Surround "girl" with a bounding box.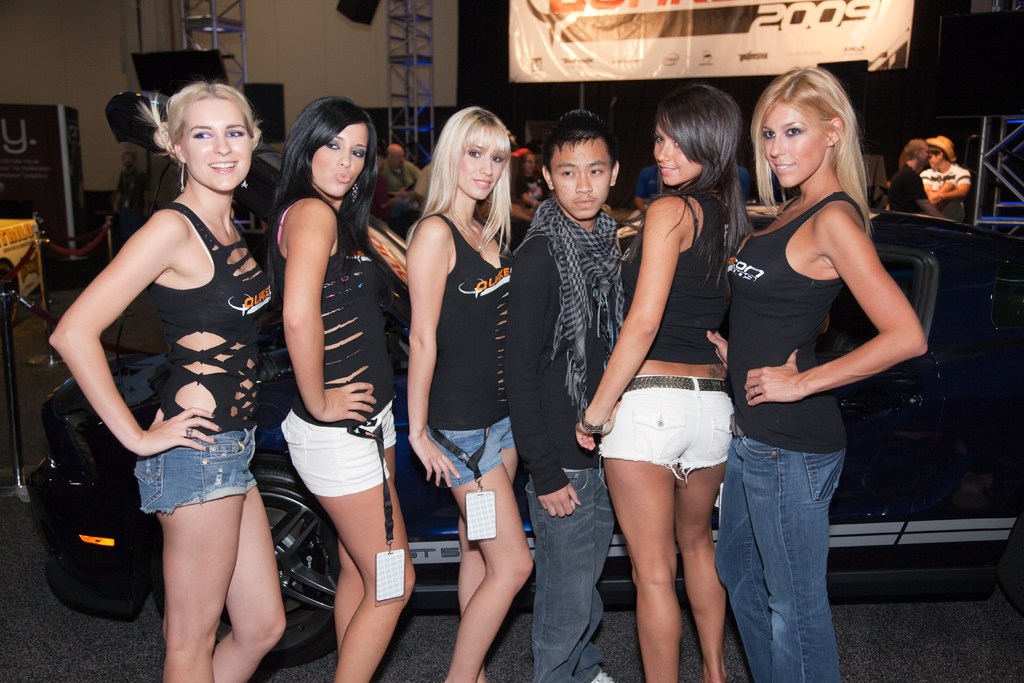
277, 100, 417, 681.
